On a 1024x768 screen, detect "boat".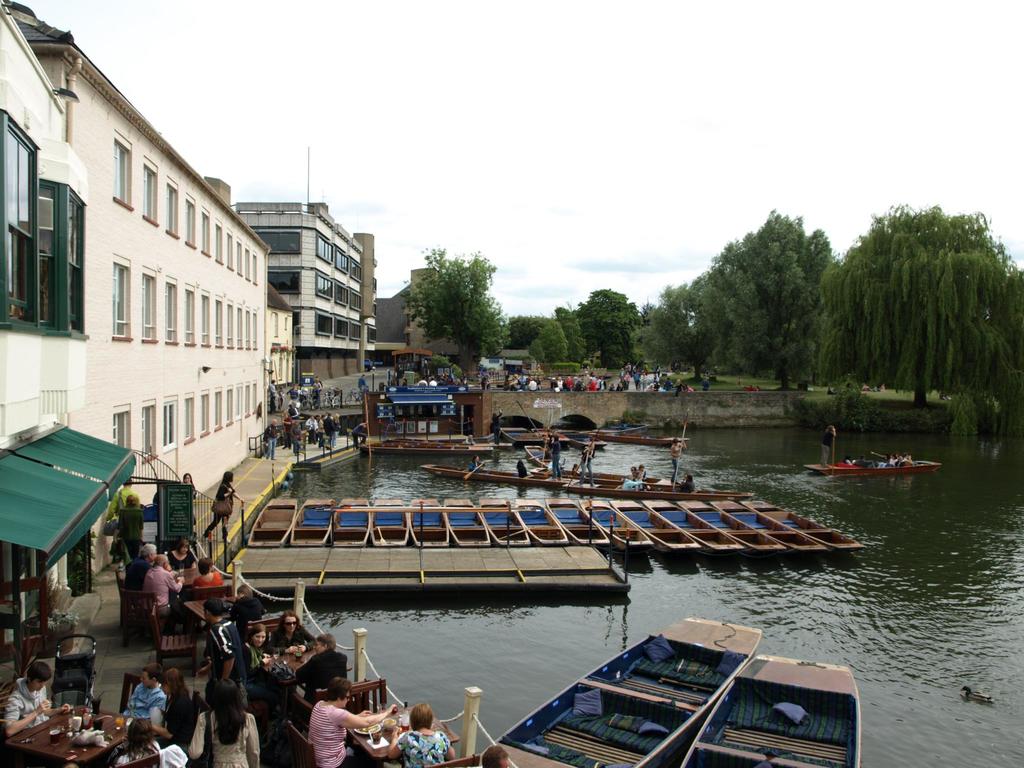
(x1=559, y1=425, x2=605, y2=447).
